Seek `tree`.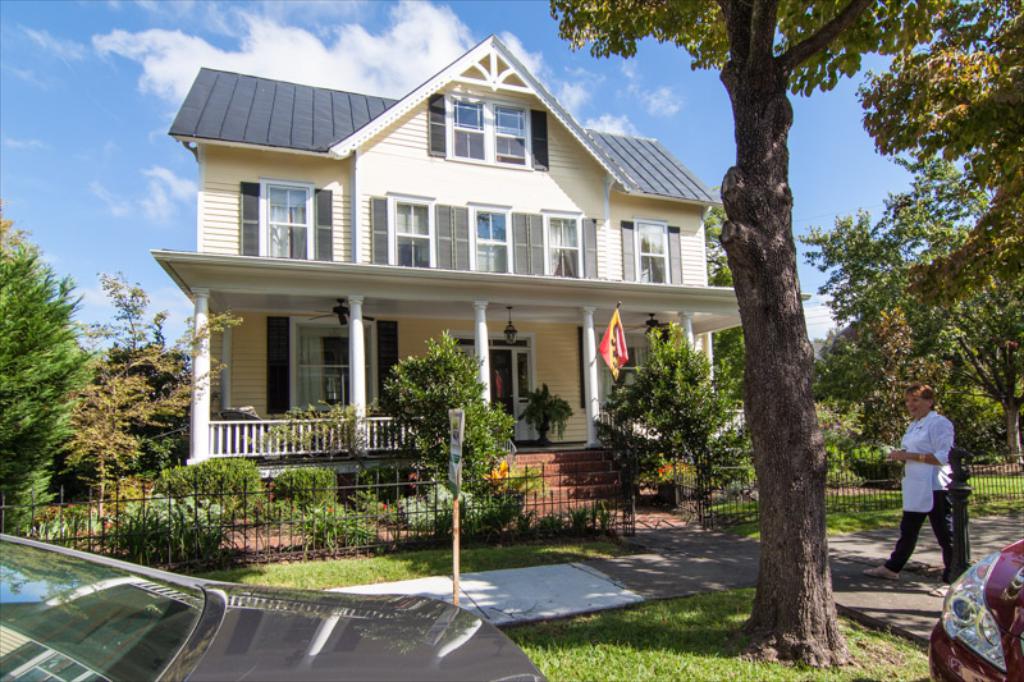
(611, 307, 728, 517).
